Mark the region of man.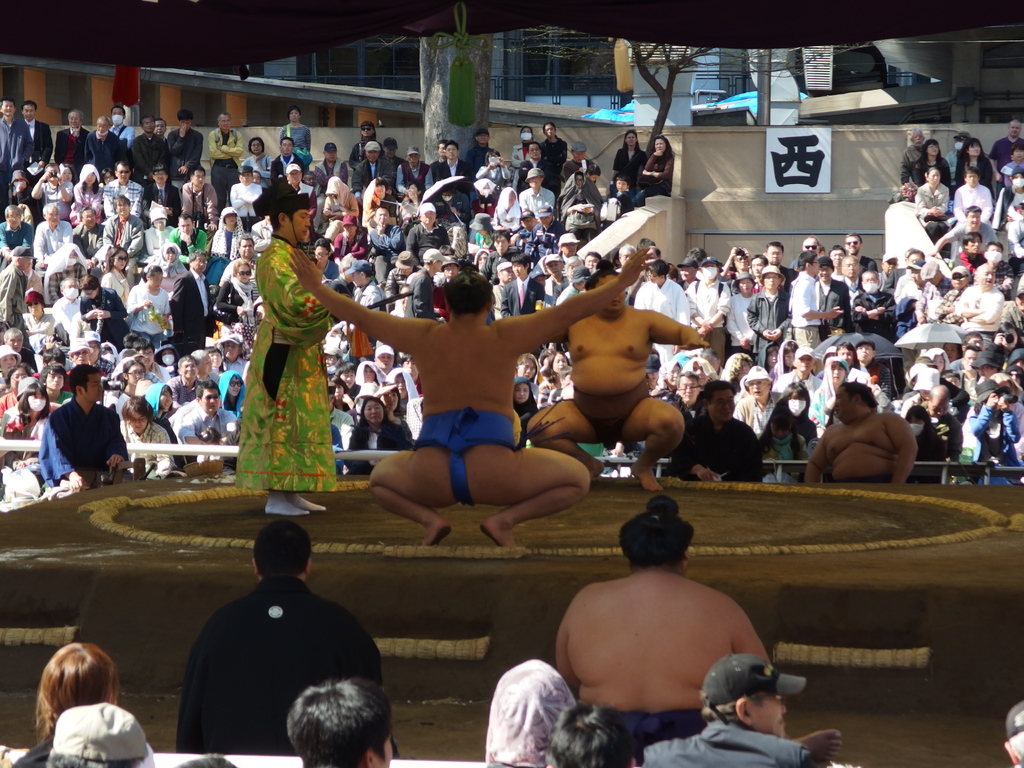
Region: [x1=371, y1=346, x2=395, y2=373].
